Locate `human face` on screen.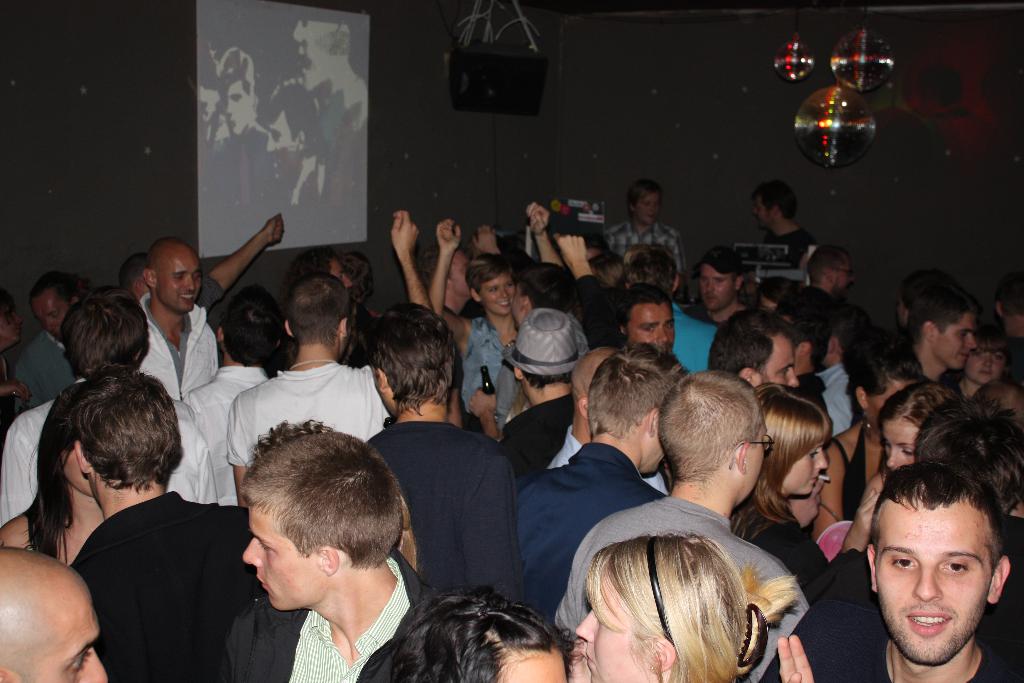
On screen at [330,257,355,293].
